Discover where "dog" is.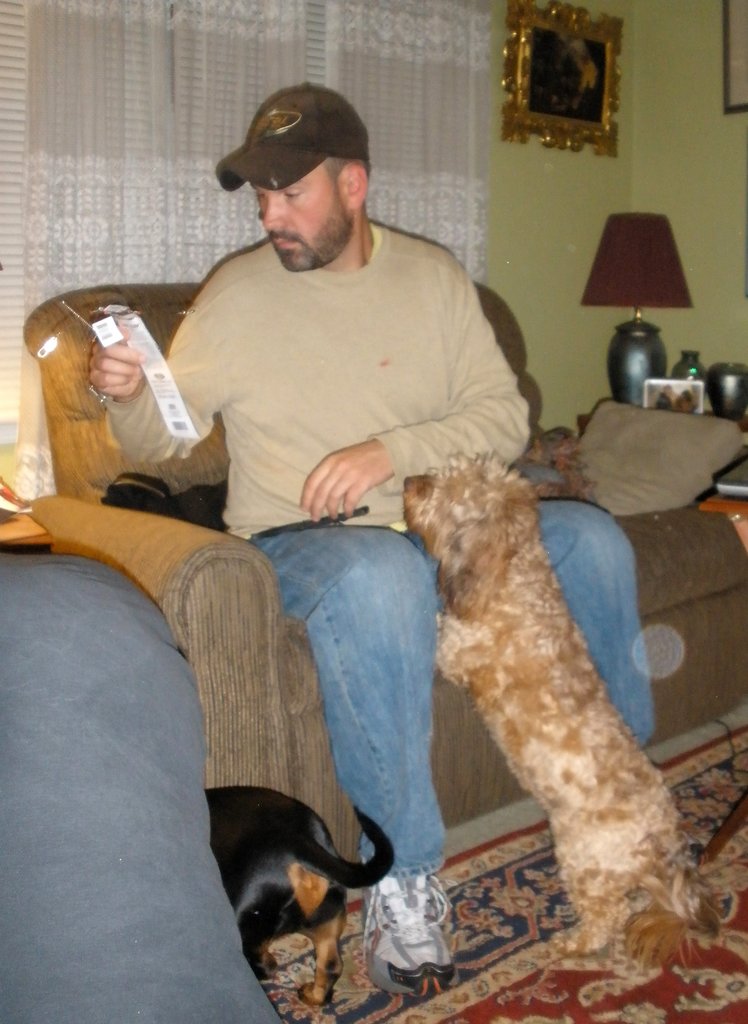
Discovered at 398/452/739/973.
